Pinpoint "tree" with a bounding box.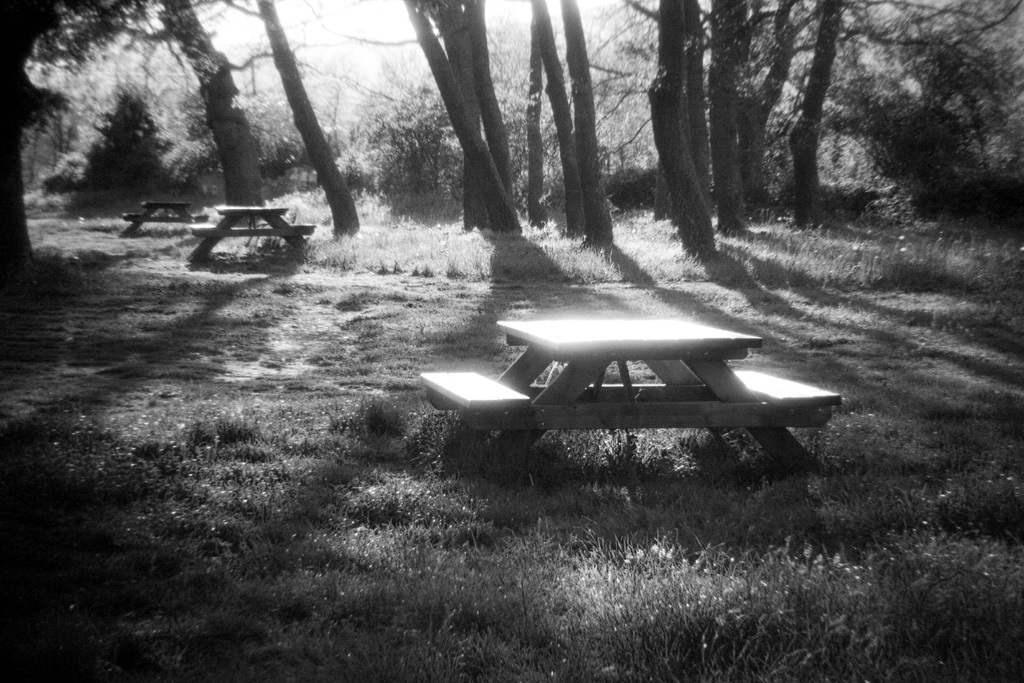
select_region(552, 0, 619, 249).
